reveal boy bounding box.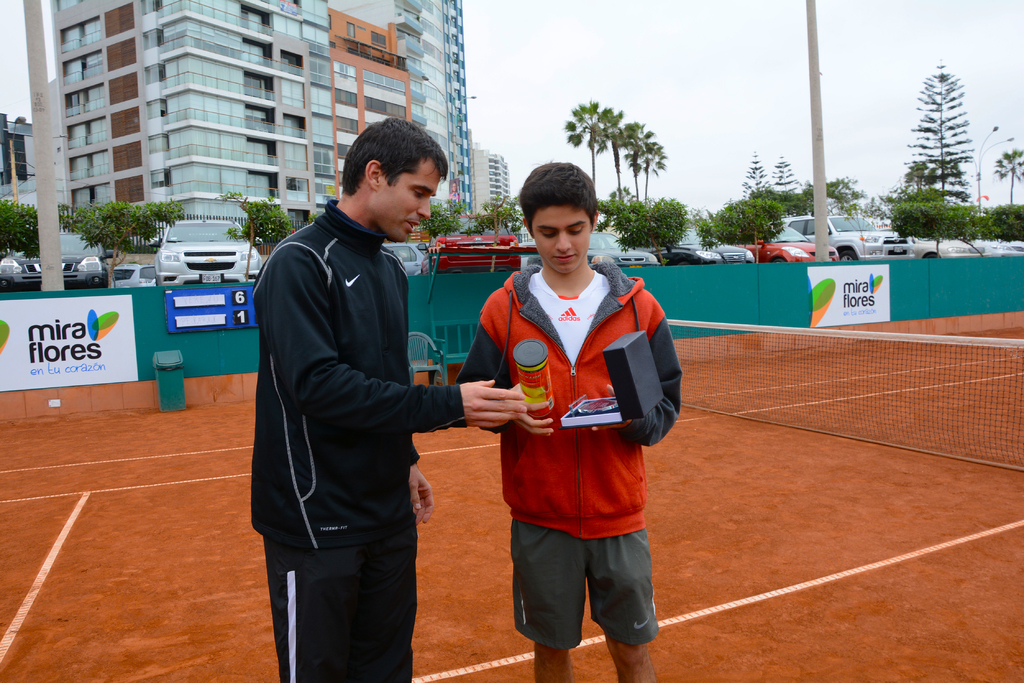
Revealed: [left=249, top=118, right=519, bottom=682].
